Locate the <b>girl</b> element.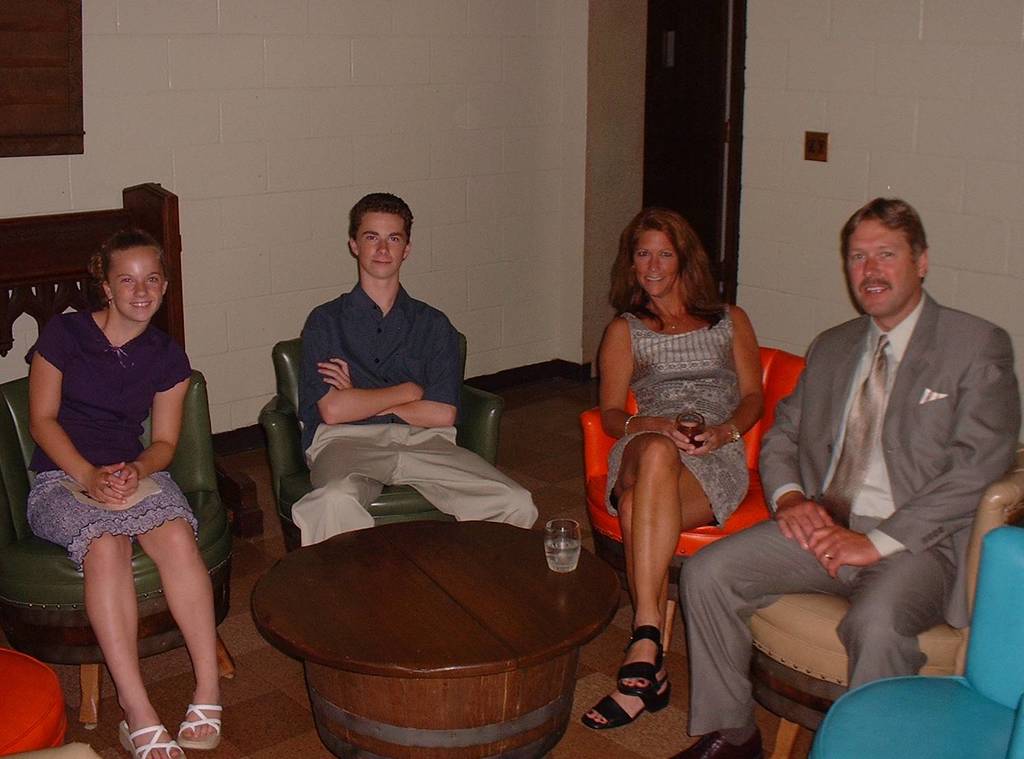
Element bbox: [x1=30, y1=233, x2=222, y2=751].
